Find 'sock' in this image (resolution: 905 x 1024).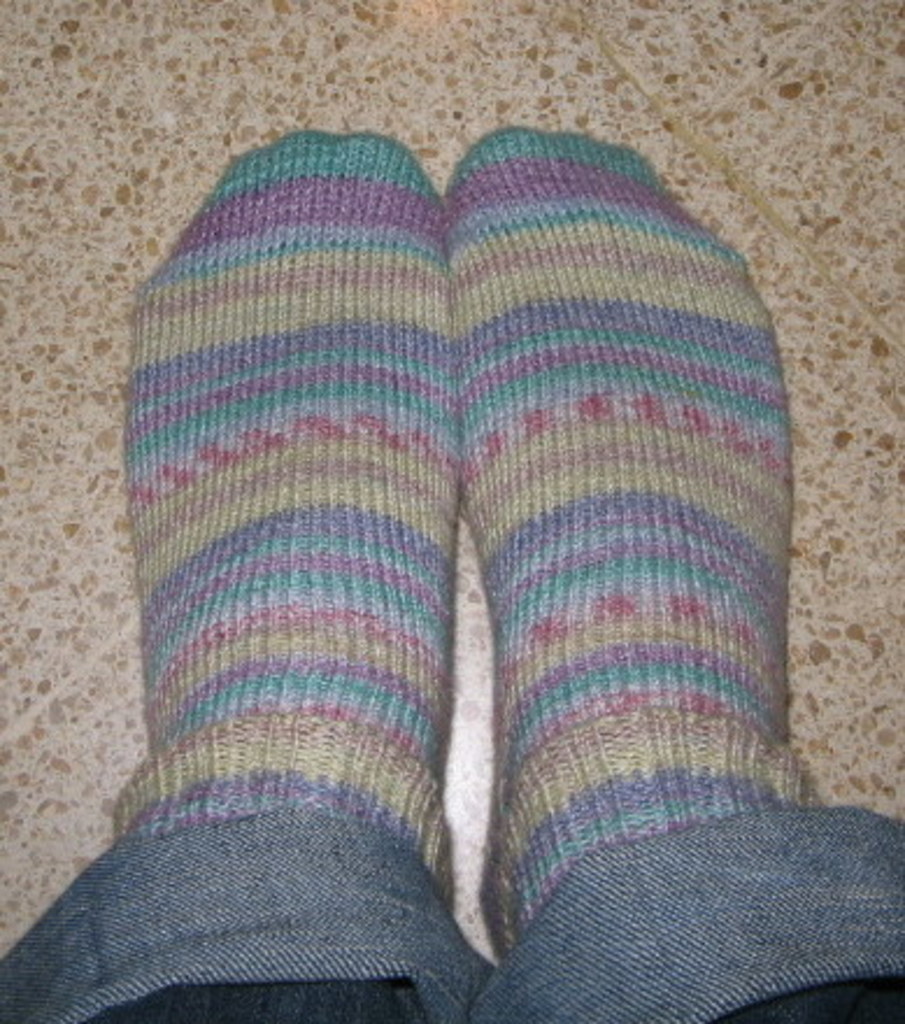
(112, 123, 468, 882).
